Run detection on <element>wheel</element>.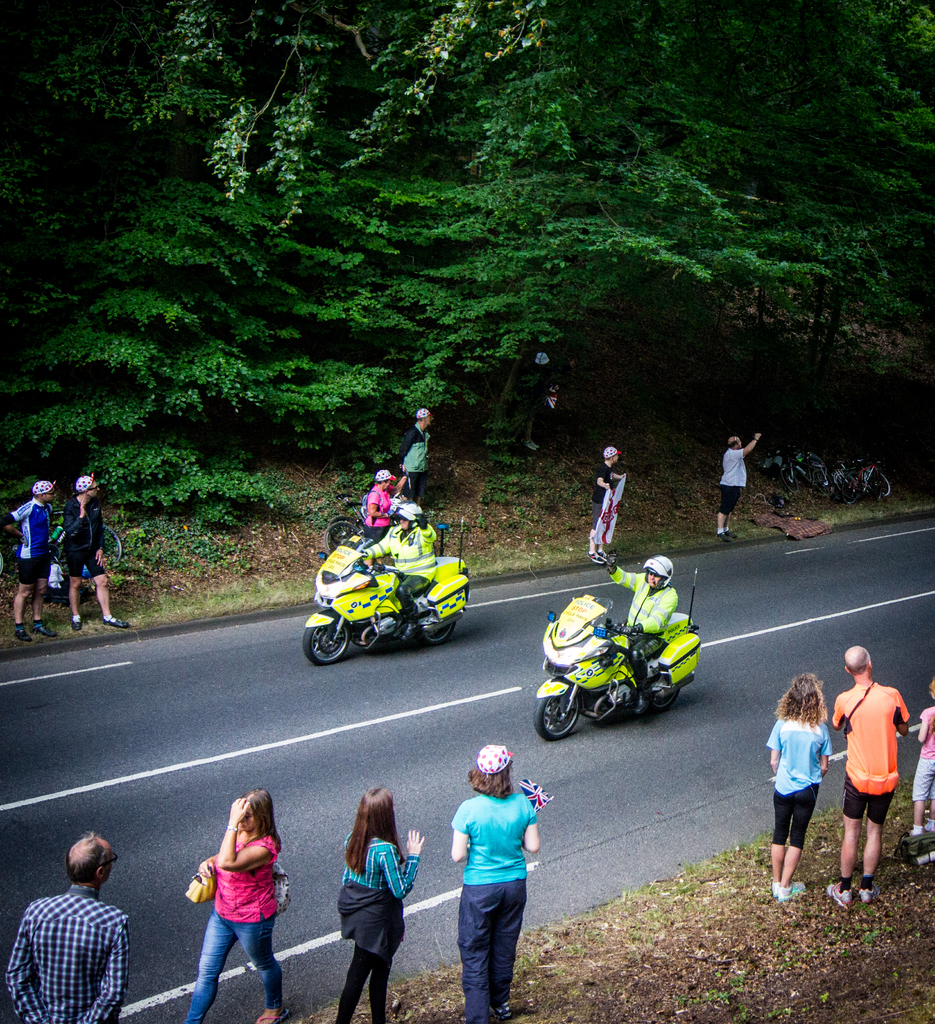
Result: <box>300,622,352,669</box>.
